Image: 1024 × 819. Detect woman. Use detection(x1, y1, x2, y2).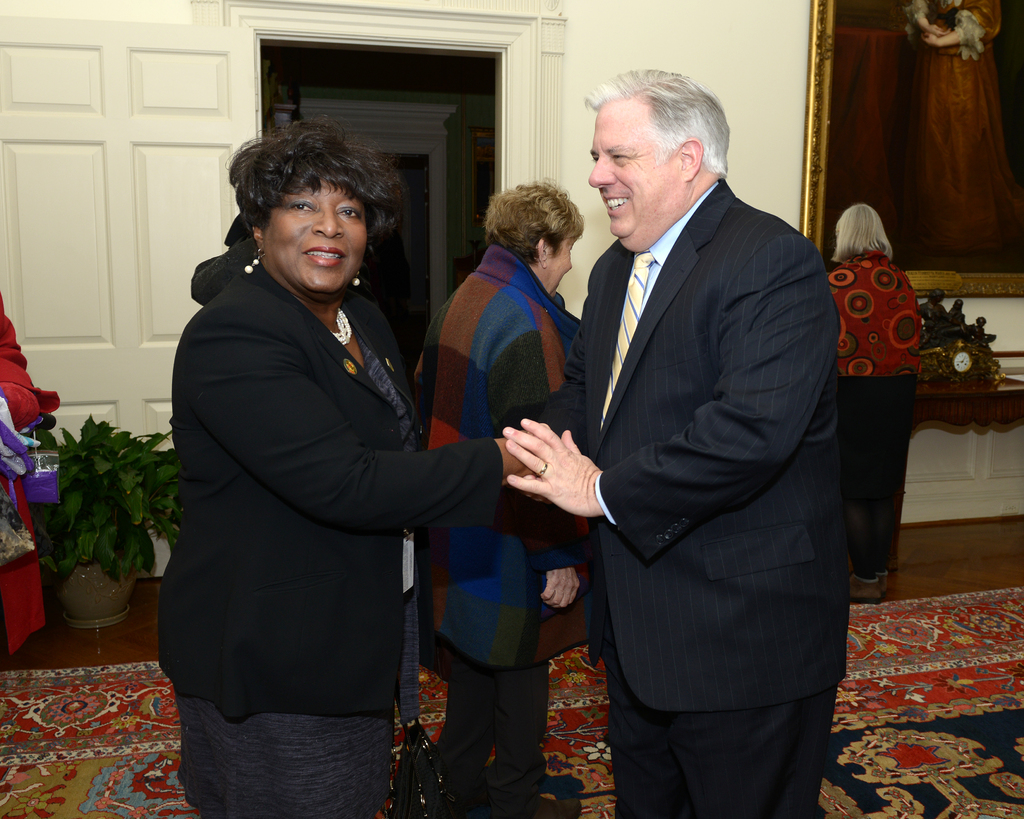
detection(182, 98, 473, 818).
